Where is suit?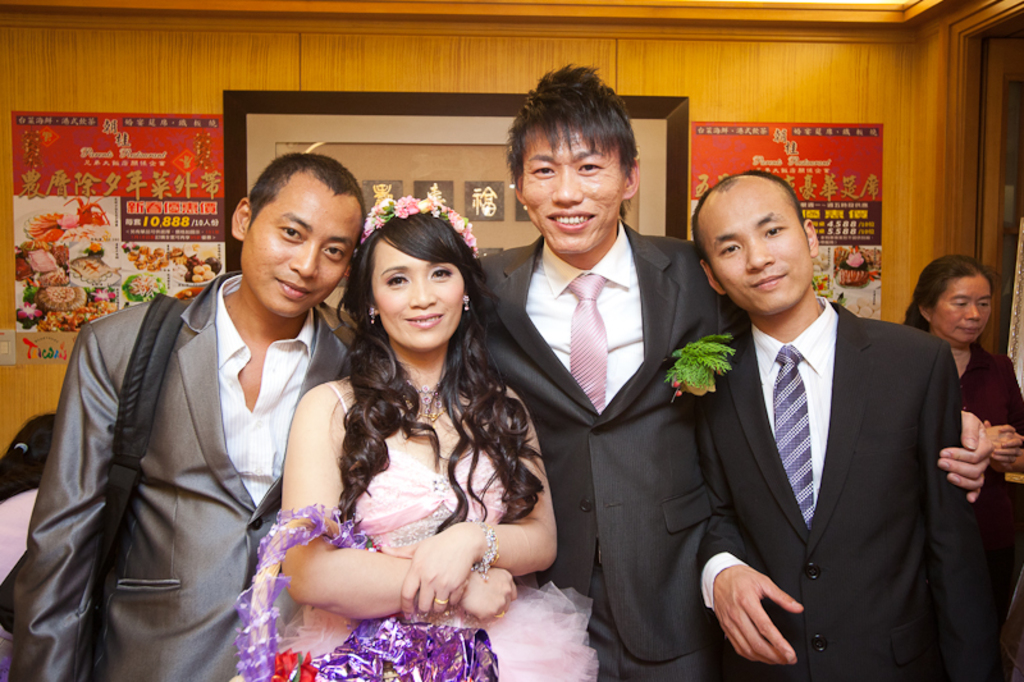
497/95/733/669.
